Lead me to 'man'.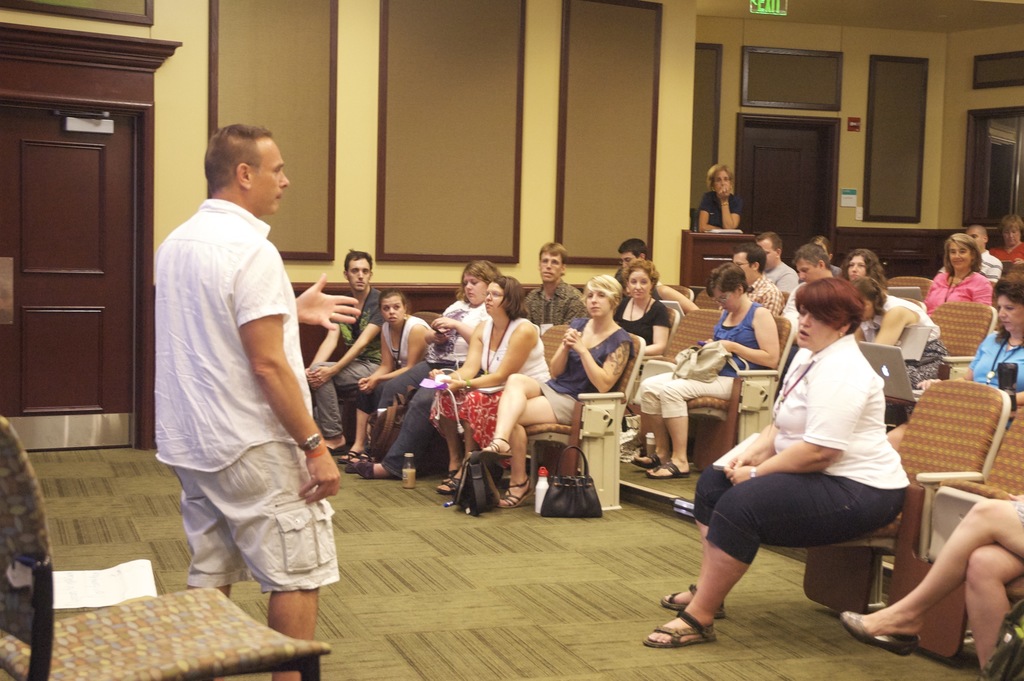
Lead to region(523, 243, 594, 331).
